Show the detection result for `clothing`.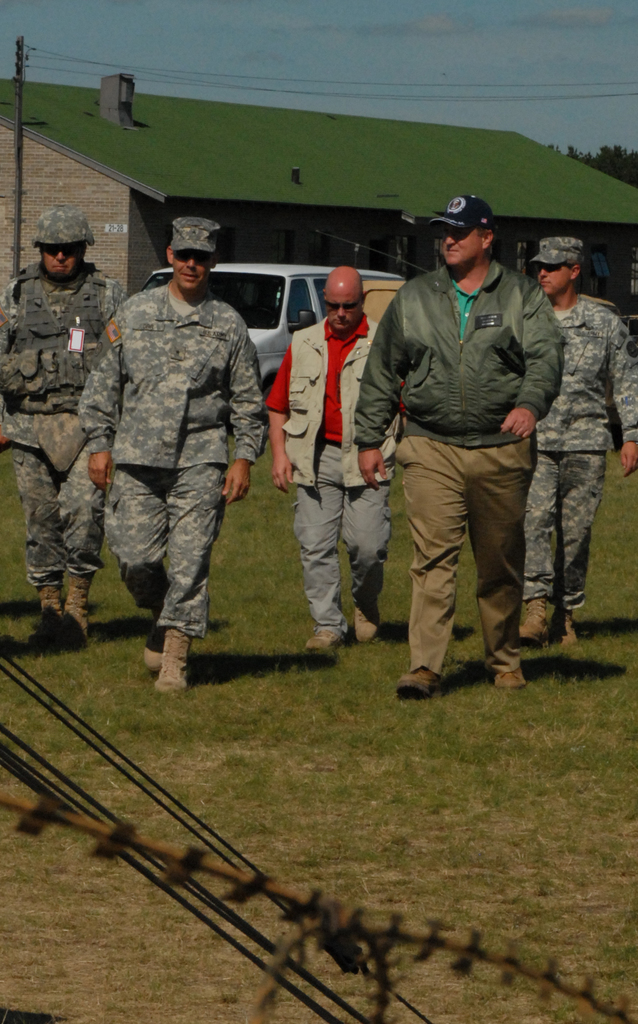
{"x1": 4, "y1": 253, "x2": 126, "y2": 589}.
